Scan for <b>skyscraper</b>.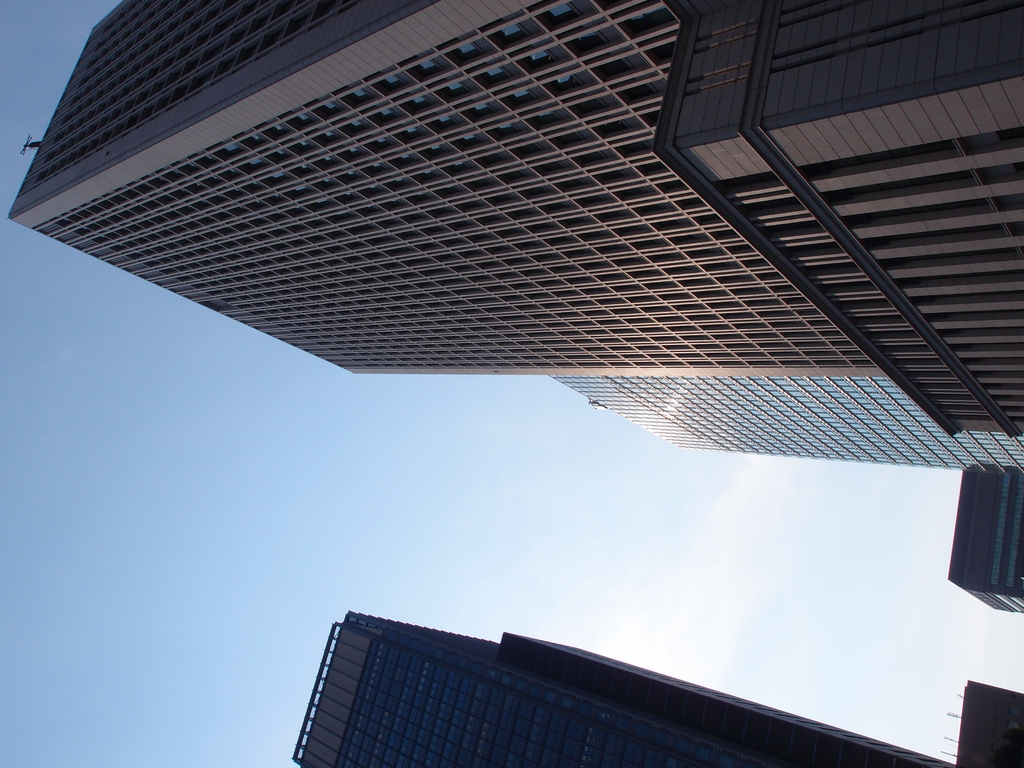
Scan result: 3,0,1022,479.
